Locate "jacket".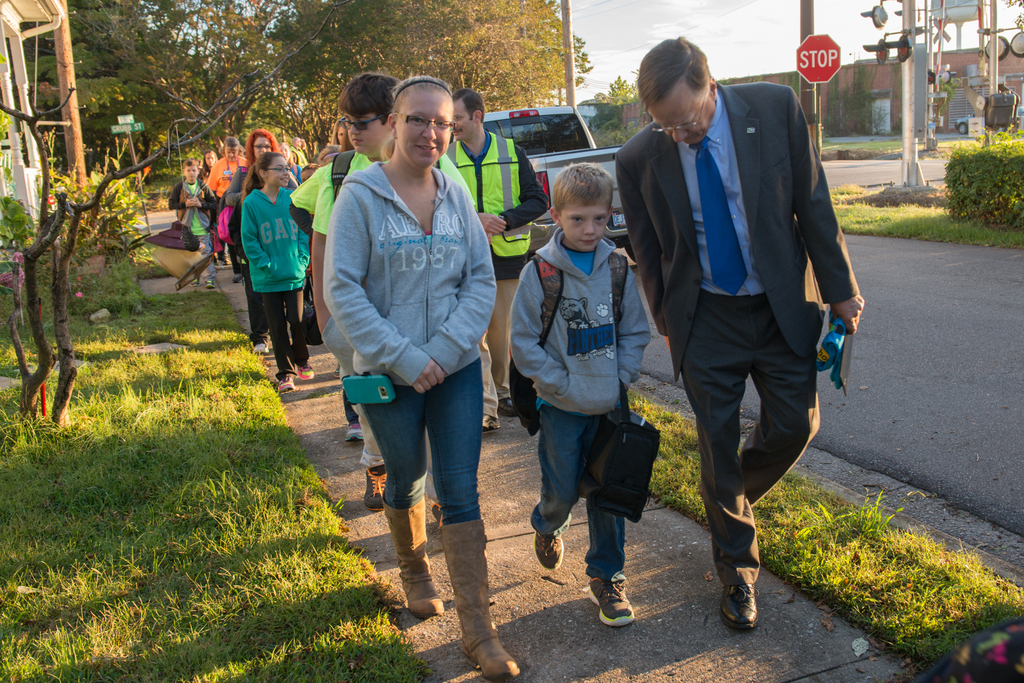
Bounding box: locate(288, 150, 374, 236).
